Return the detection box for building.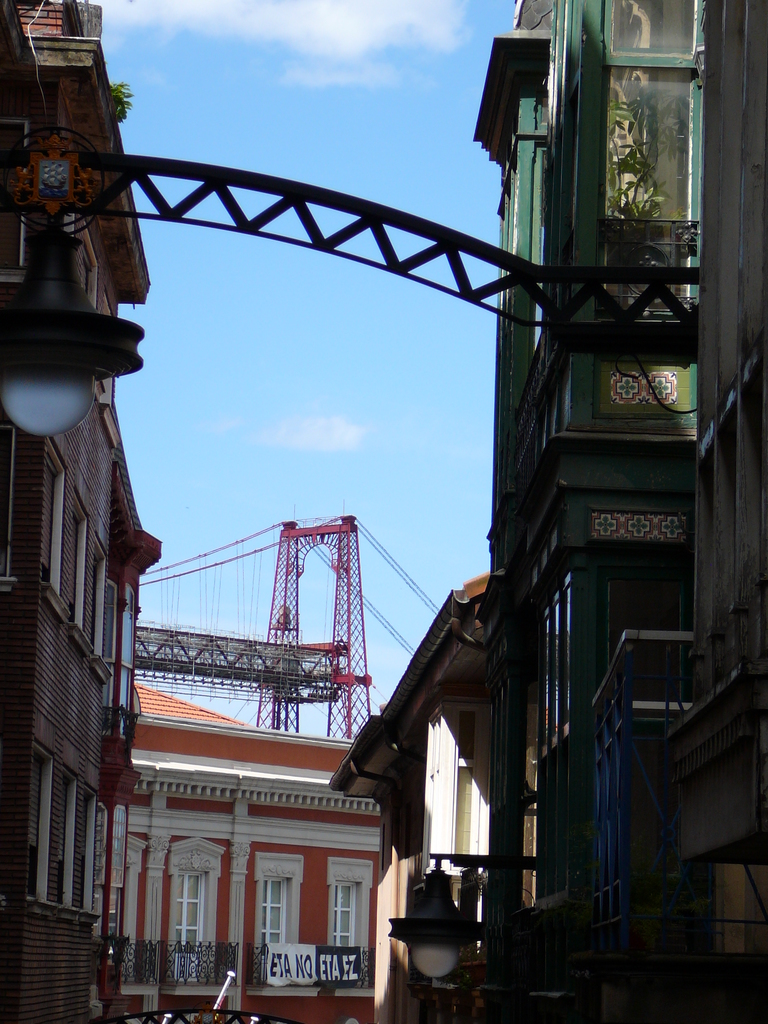
329/579/483/1023.
